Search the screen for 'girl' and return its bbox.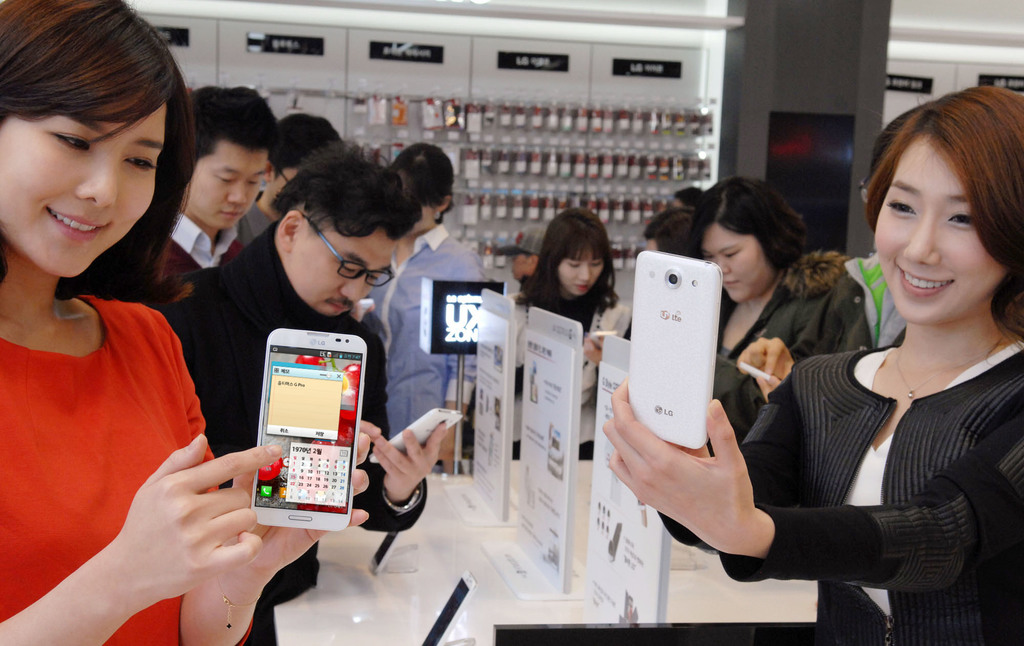
Found: rect(602, 84, 1023, 645).
